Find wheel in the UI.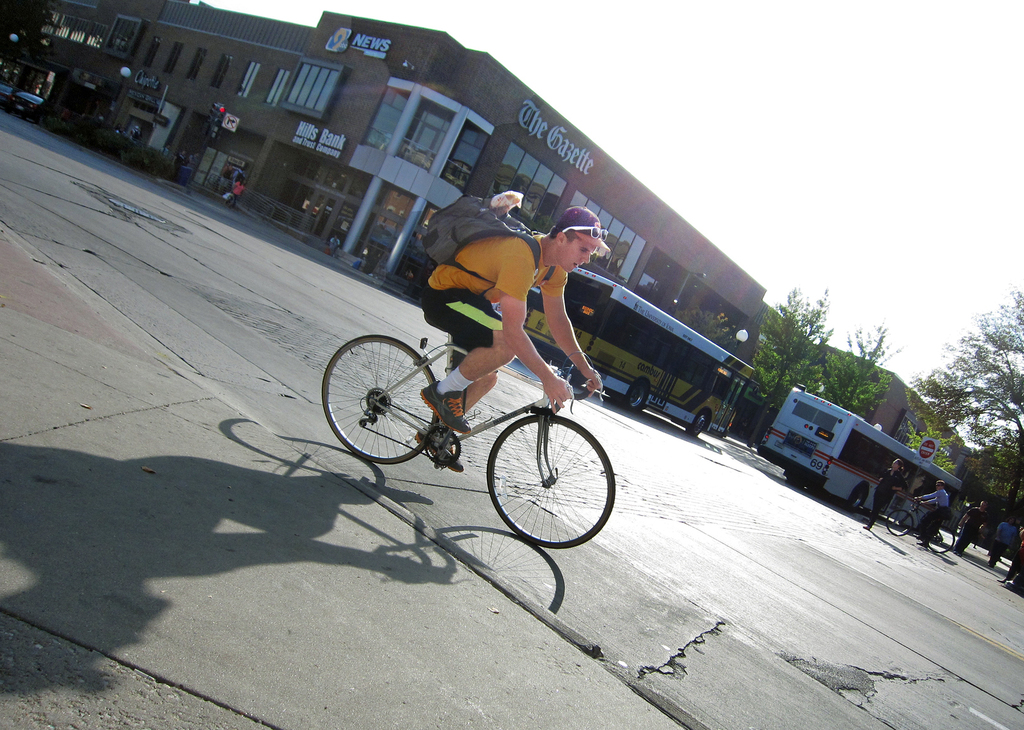
UI element at detection(488, 401, 623, 554).
